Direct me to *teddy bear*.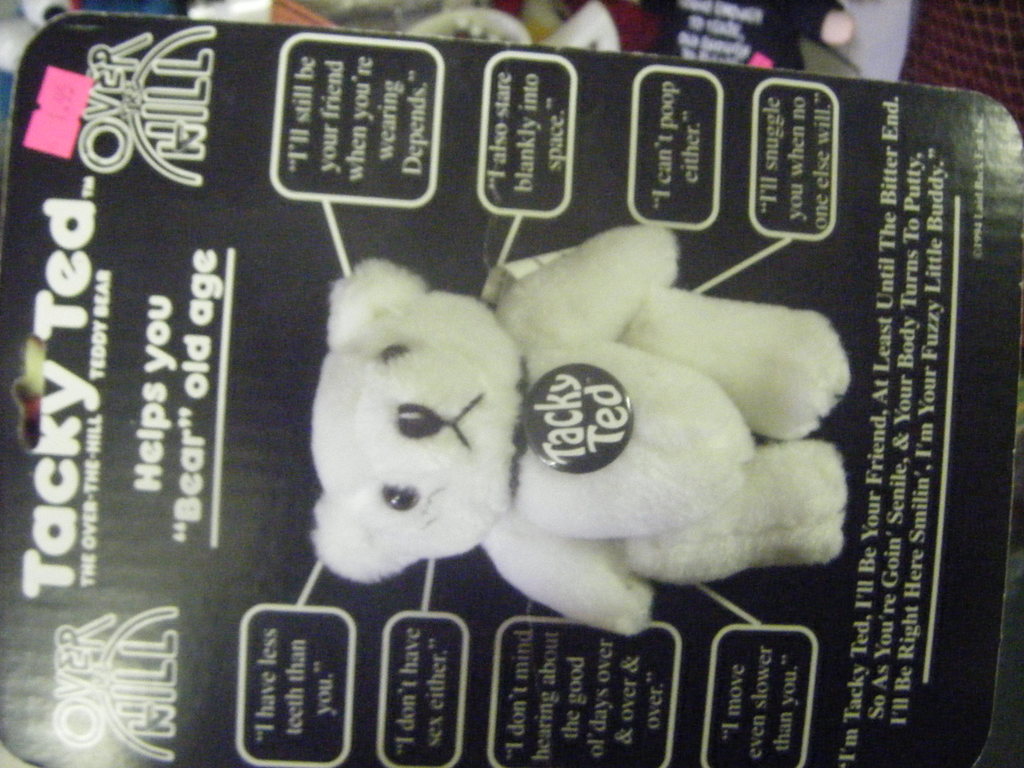
Direction: bbox=[306, 212, 849, 637].
